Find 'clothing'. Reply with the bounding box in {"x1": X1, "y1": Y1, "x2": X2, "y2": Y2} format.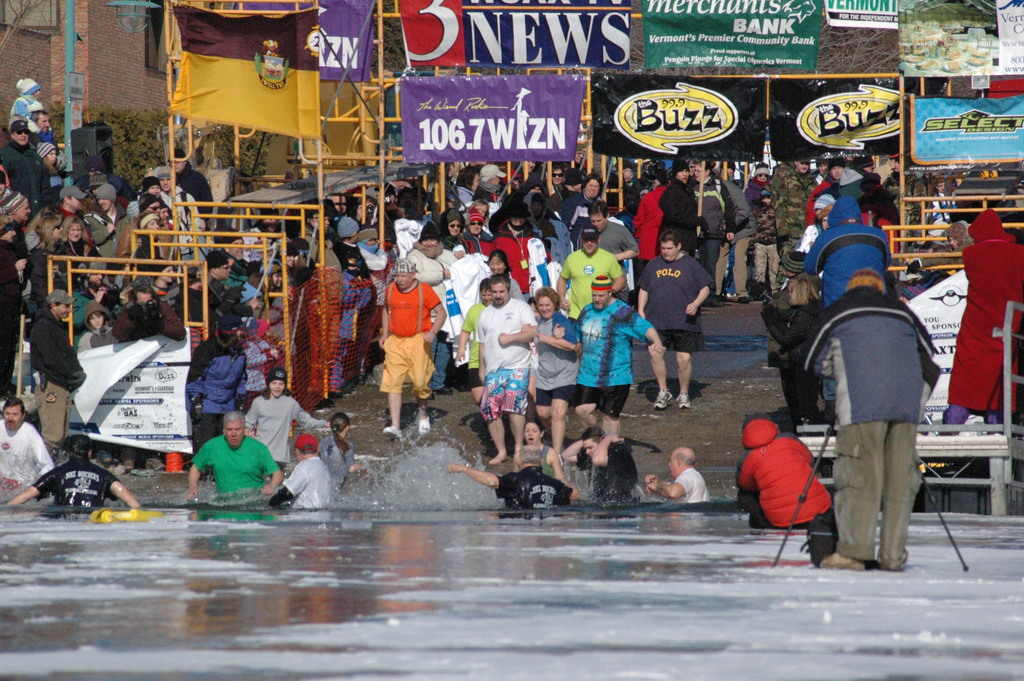
{"x1": 667, "y1": 174, "x2": 706, "y2": 255}.
